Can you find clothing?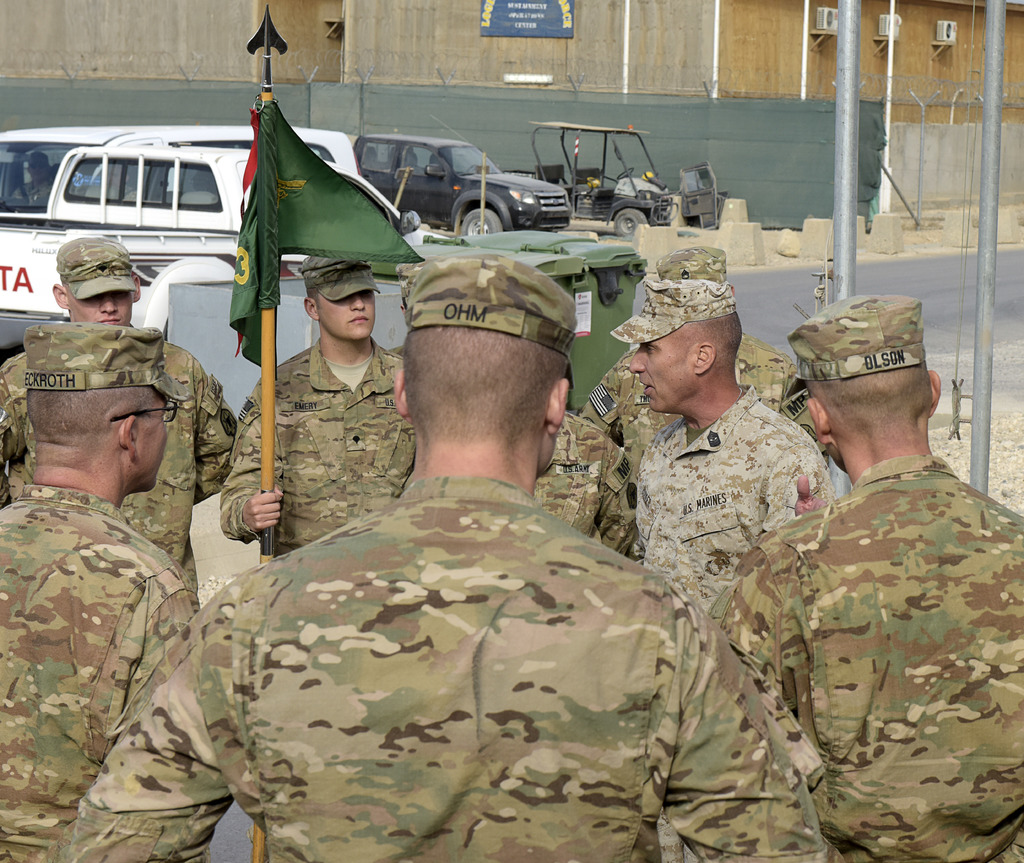
Yes, bounding box: bbox(12, 181, 56, 204).
